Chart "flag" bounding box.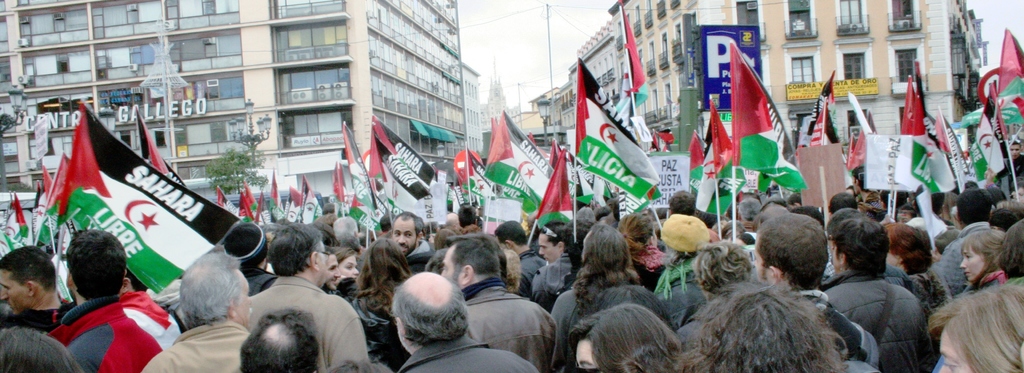
Charted: crop(897, 69, 928, 137).
